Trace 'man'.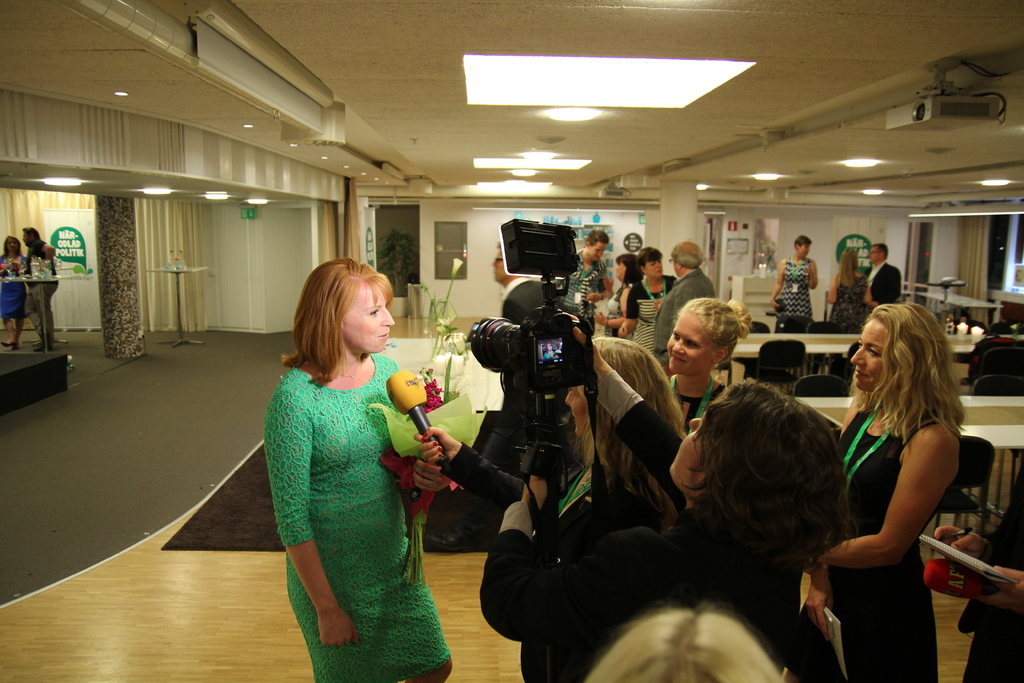
Traced to crop(862, 241, 906, 309).
